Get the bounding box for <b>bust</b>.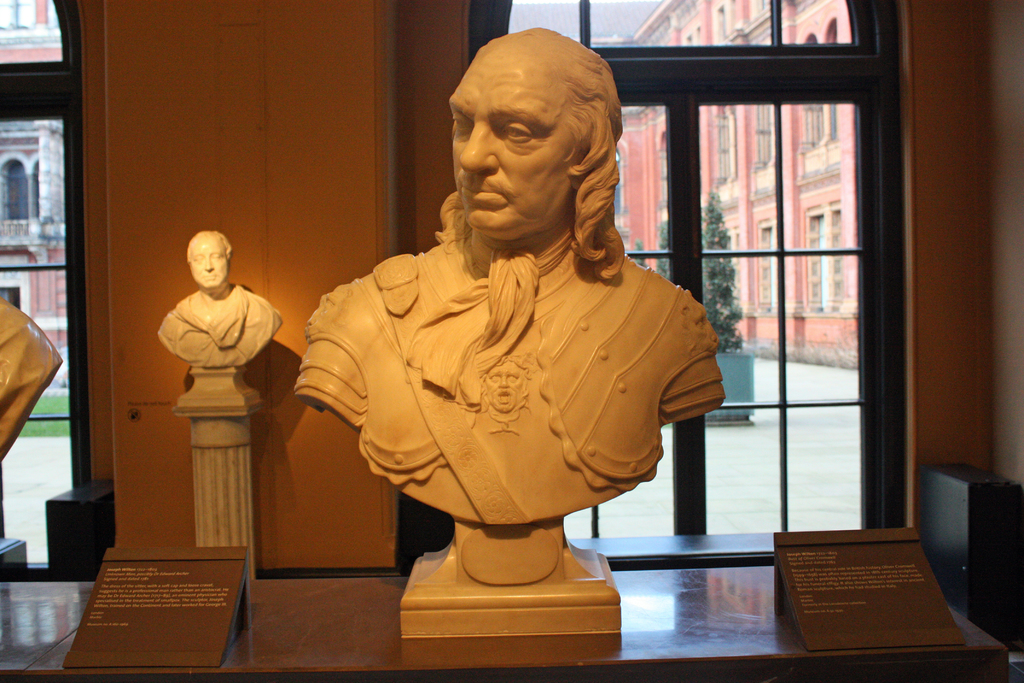
(x1=0, y1=293, x2=63, y2=459).
